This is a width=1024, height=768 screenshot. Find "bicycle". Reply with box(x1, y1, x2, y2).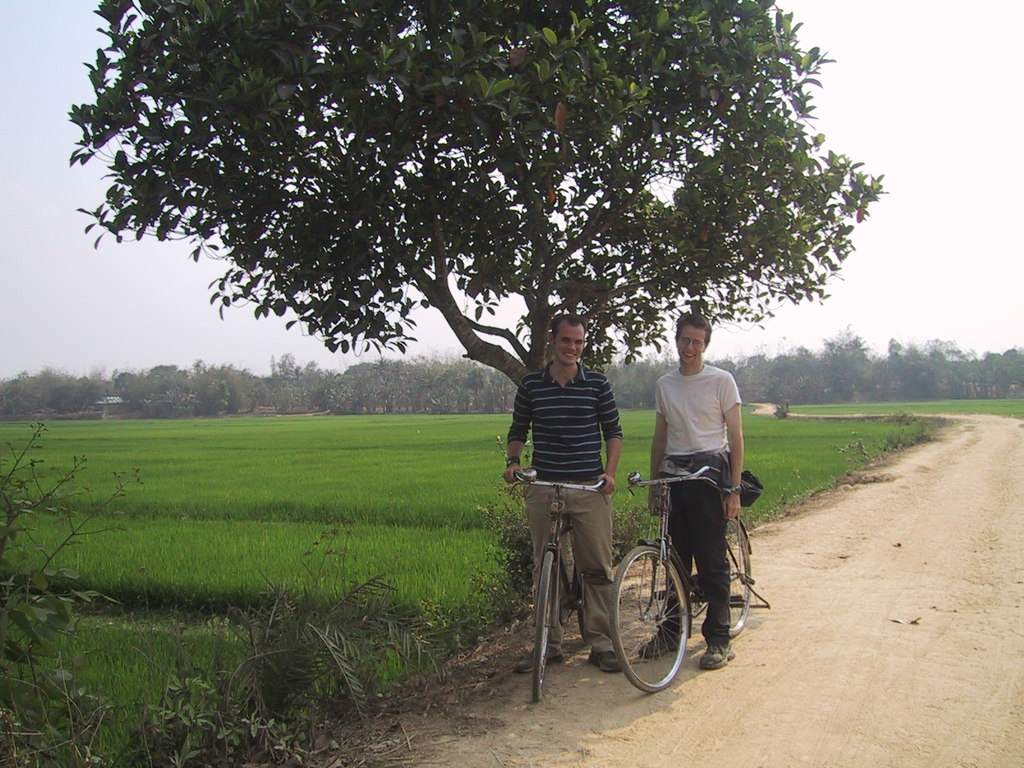
box(596, 451, 758, 699).
